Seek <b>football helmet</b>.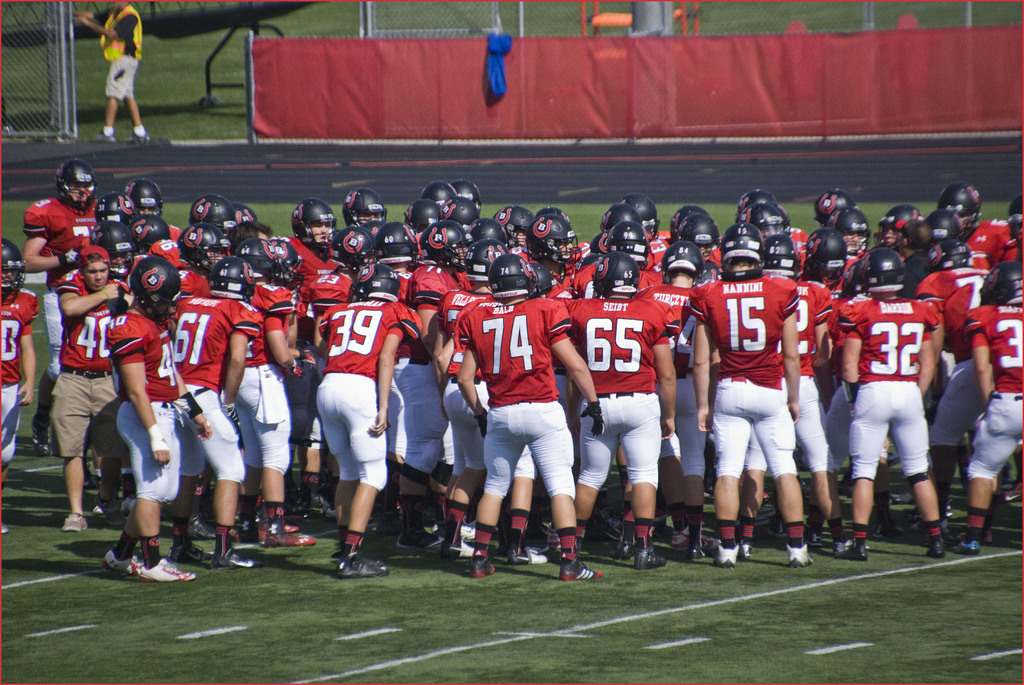
crop(522, 207, 572, 225).
